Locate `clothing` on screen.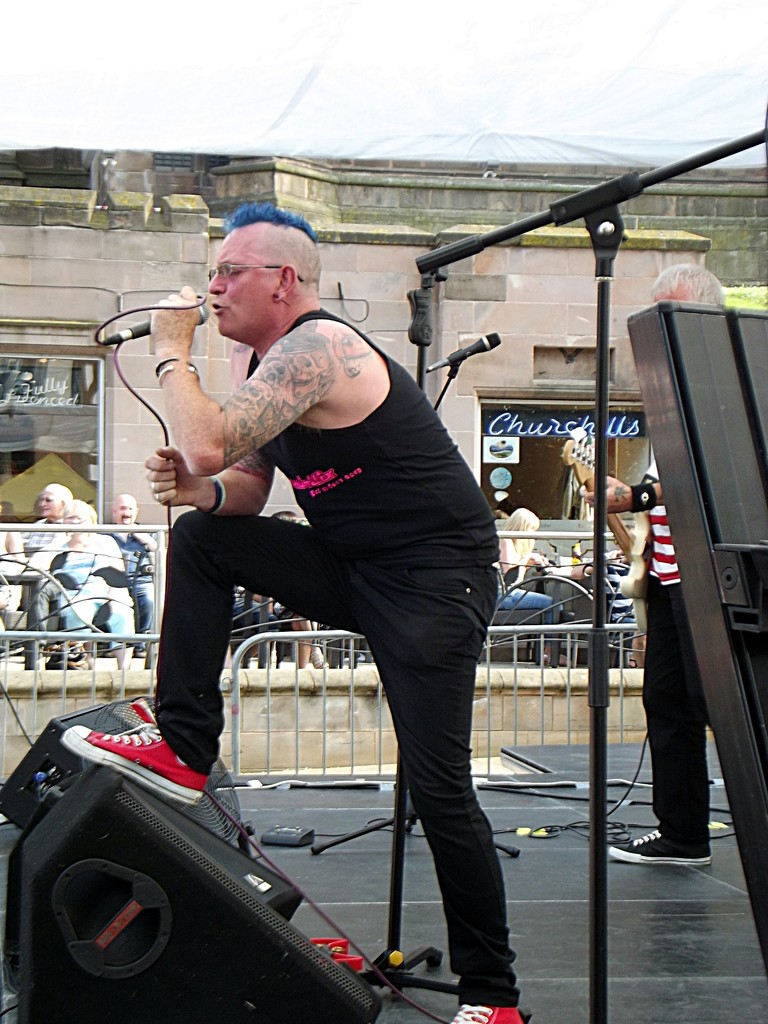
On screen at left=145, top=307, right=524, bottom=1005.
